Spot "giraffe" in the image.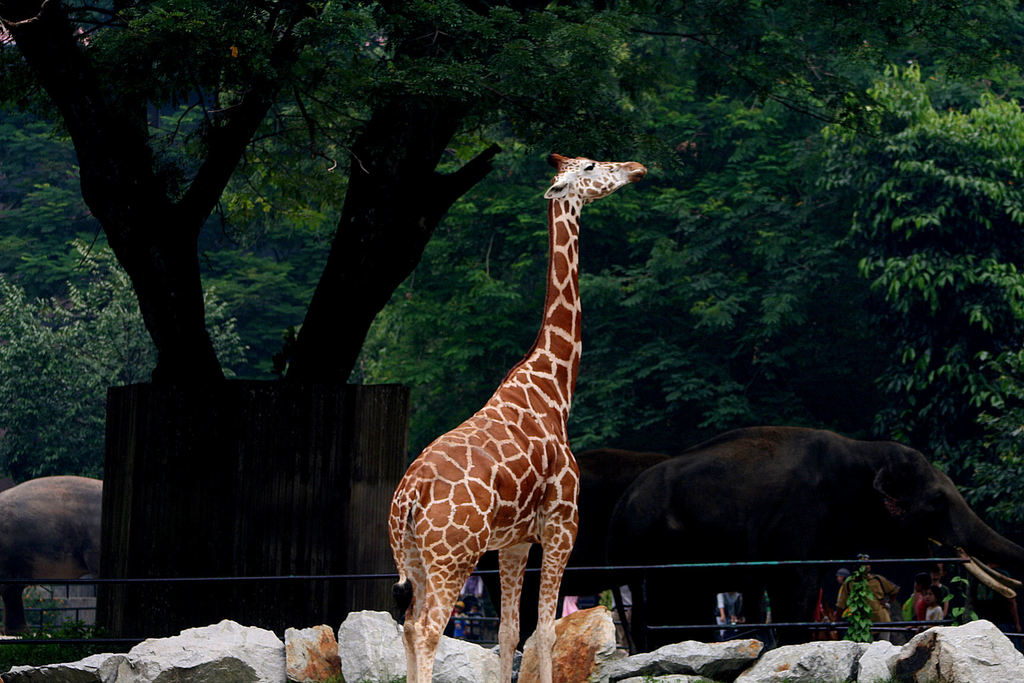
"giraffe" found at [376,160,648,682].
